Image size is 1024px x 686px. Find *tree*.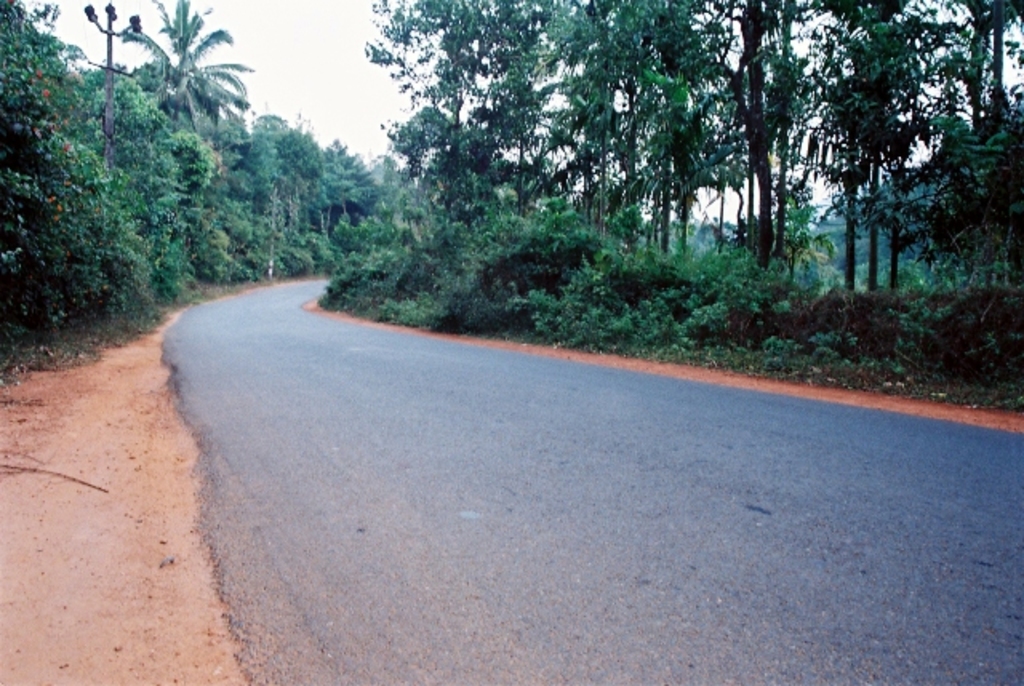
114, 0, 262, 133.
